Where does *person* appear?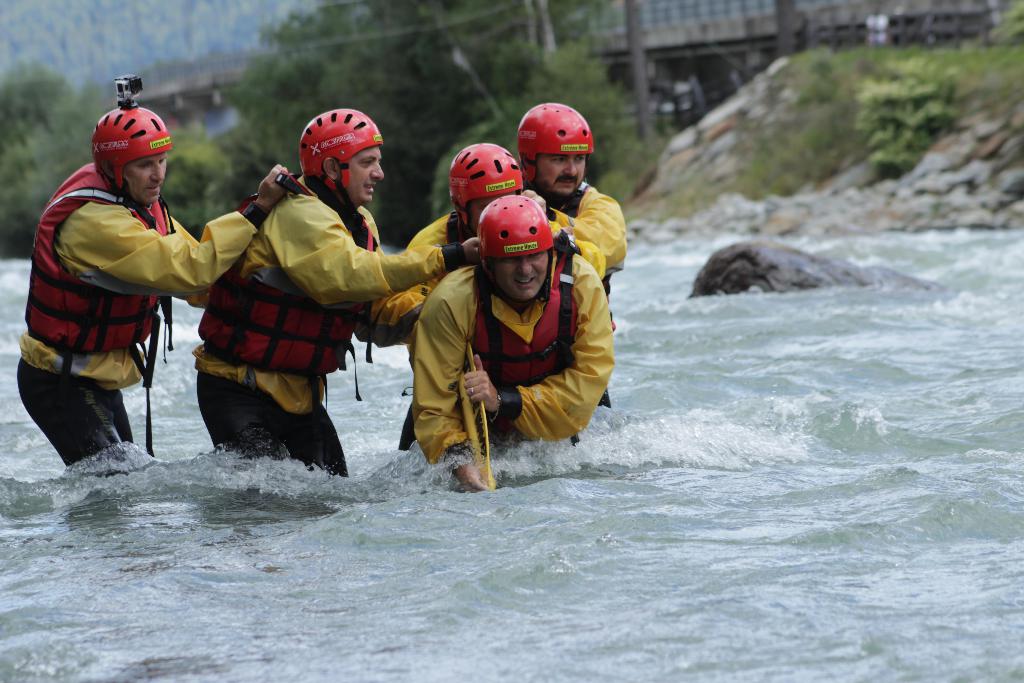
Appears at box=[392, 143, 611, 456].
